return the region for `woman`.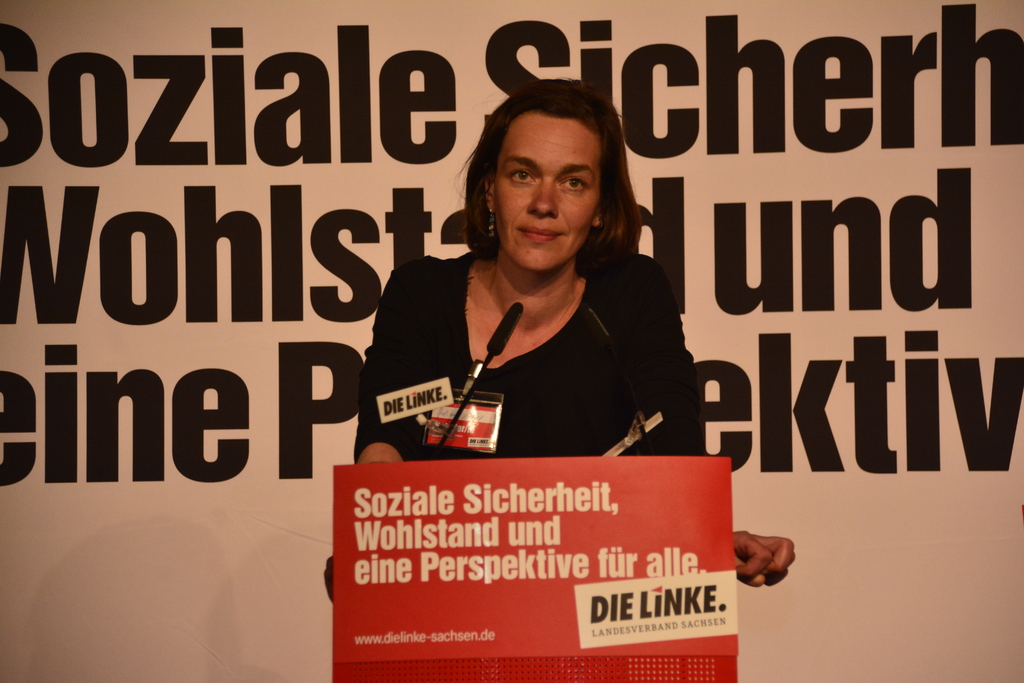
select_region(324, 82, 796, 604).
